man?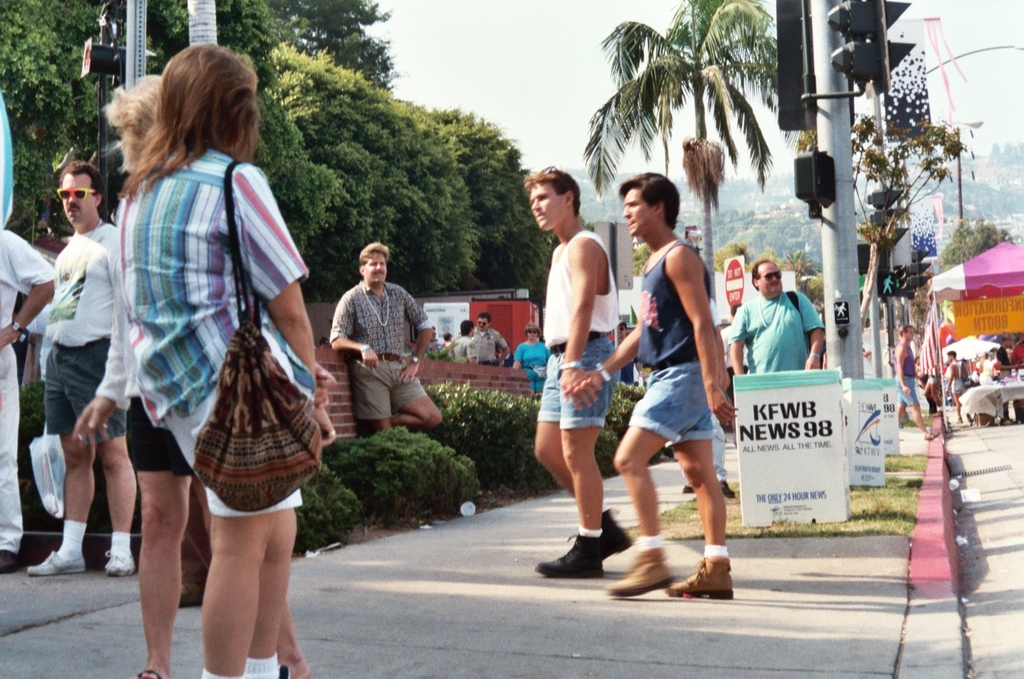
l=891, t=325, r=936, b=441
